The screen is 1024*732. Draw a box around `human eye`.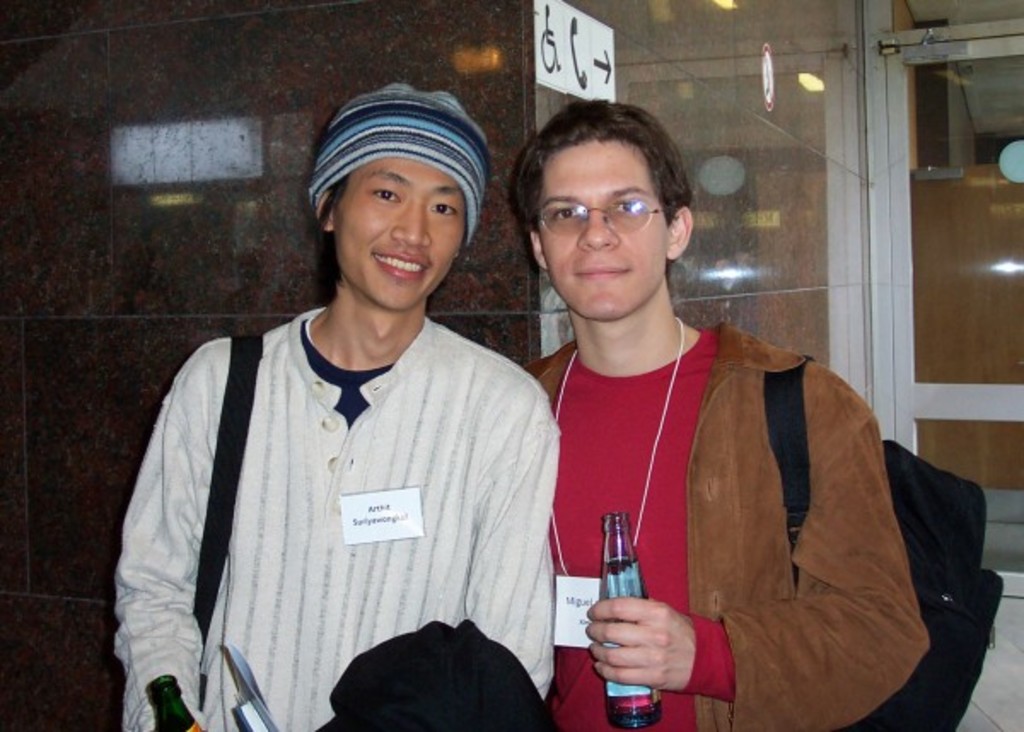
367, 181, 401, 203.
